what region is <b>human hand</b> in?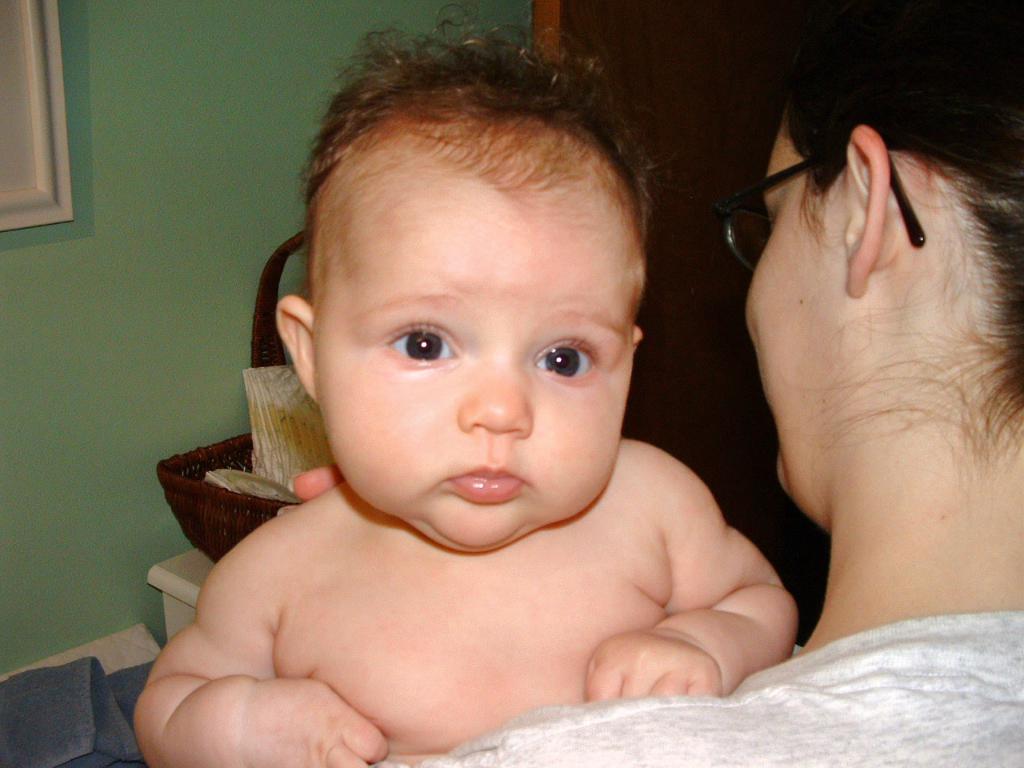
{"x1": 234, "y1": 674, "x2": 390, "y2": 767}.
